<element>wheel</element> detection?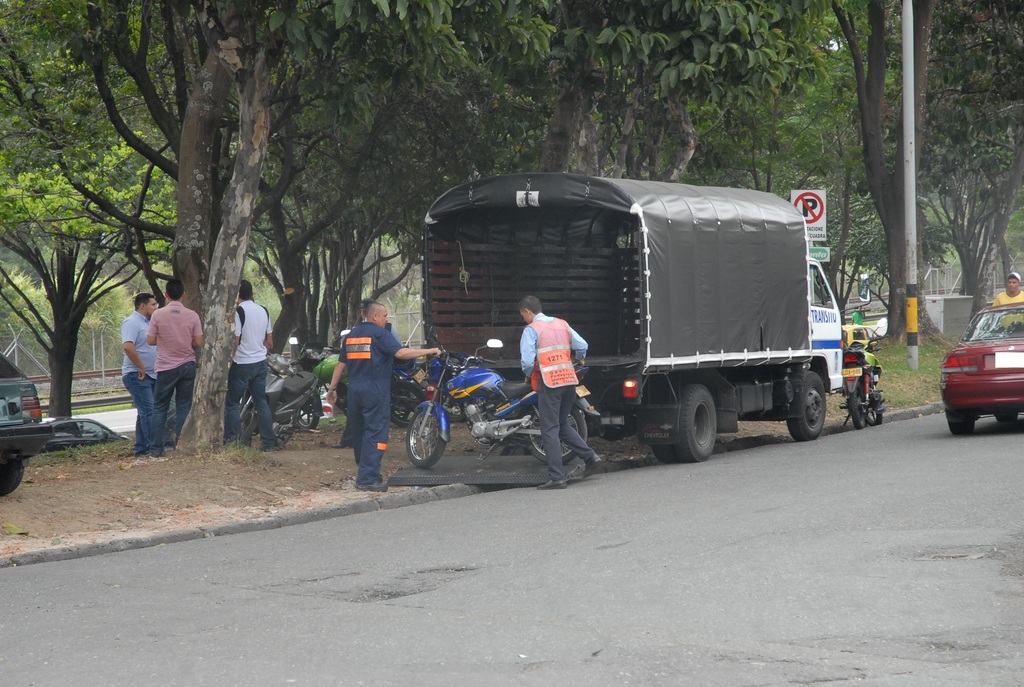
locate(527, 404, 585, 464)
